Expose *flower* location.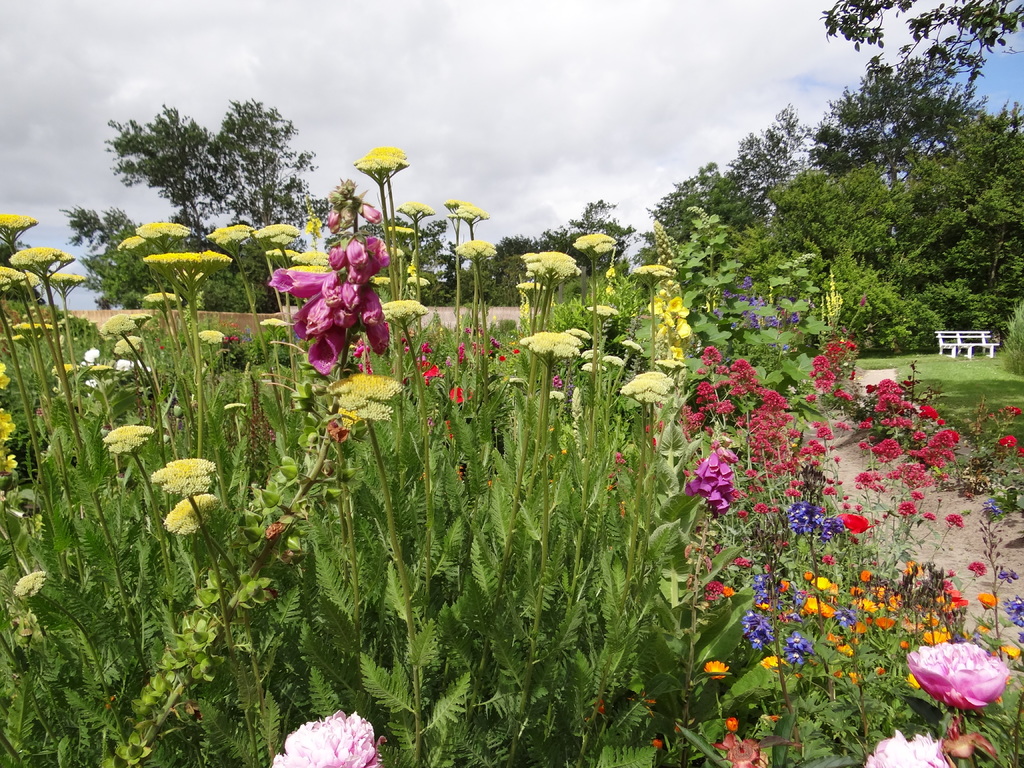
Exposed at <box>622,337,643,352</box>.
